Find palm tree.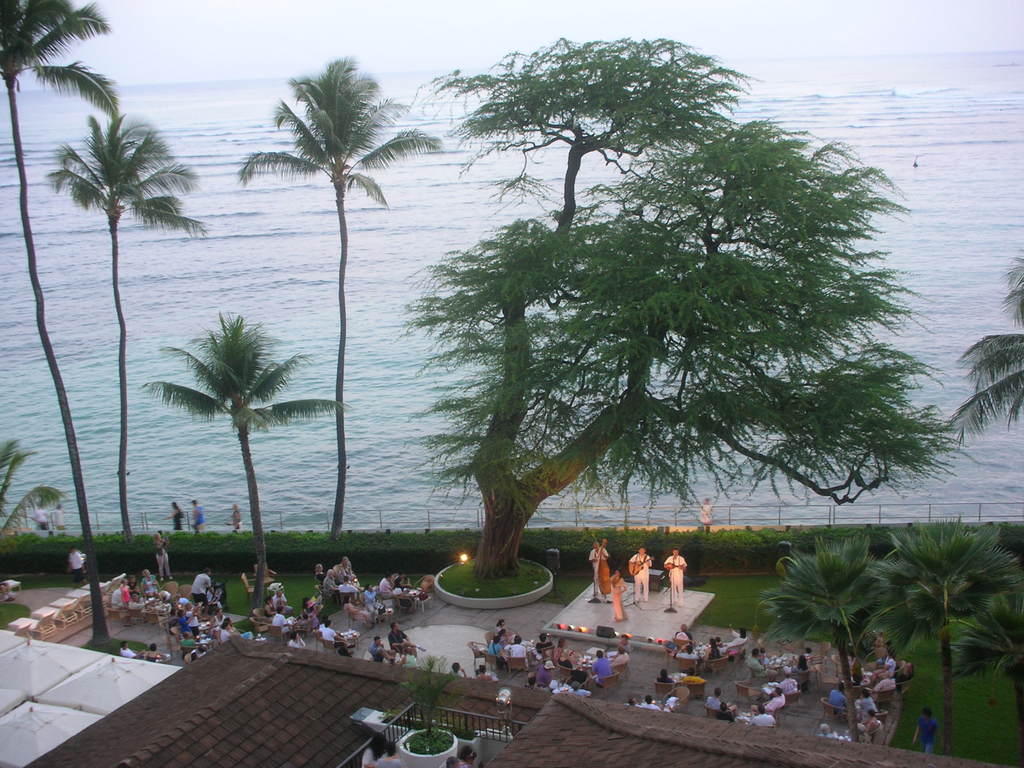
[x1=964, y1=296, x2=1023, y2=441].
